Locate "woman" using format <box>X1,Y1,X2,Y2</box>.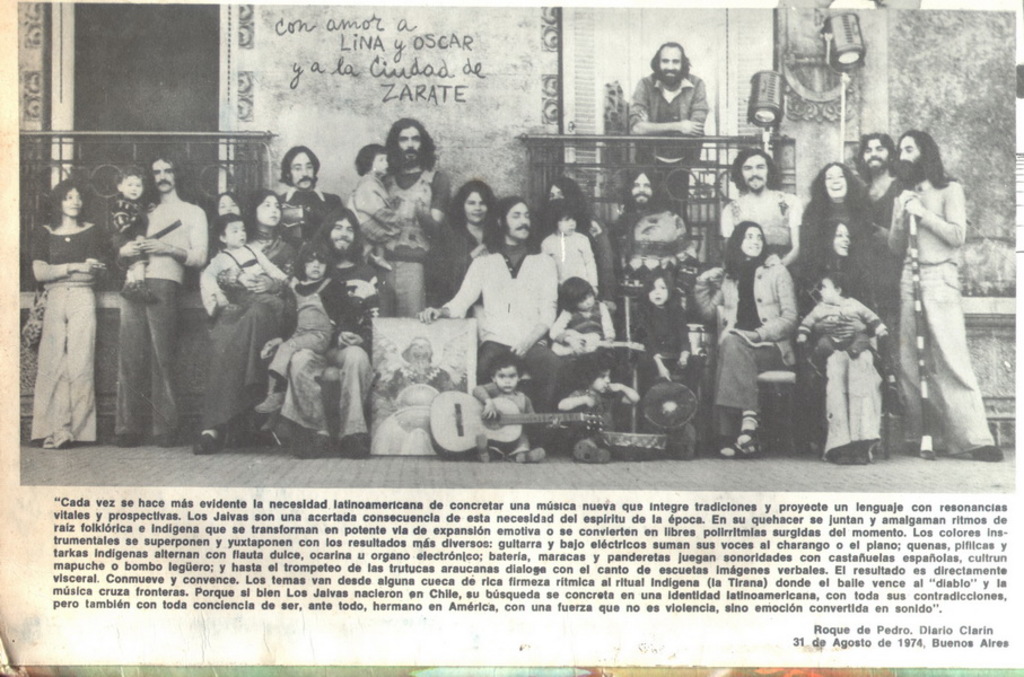
<box>23,181,111,448</box>.
